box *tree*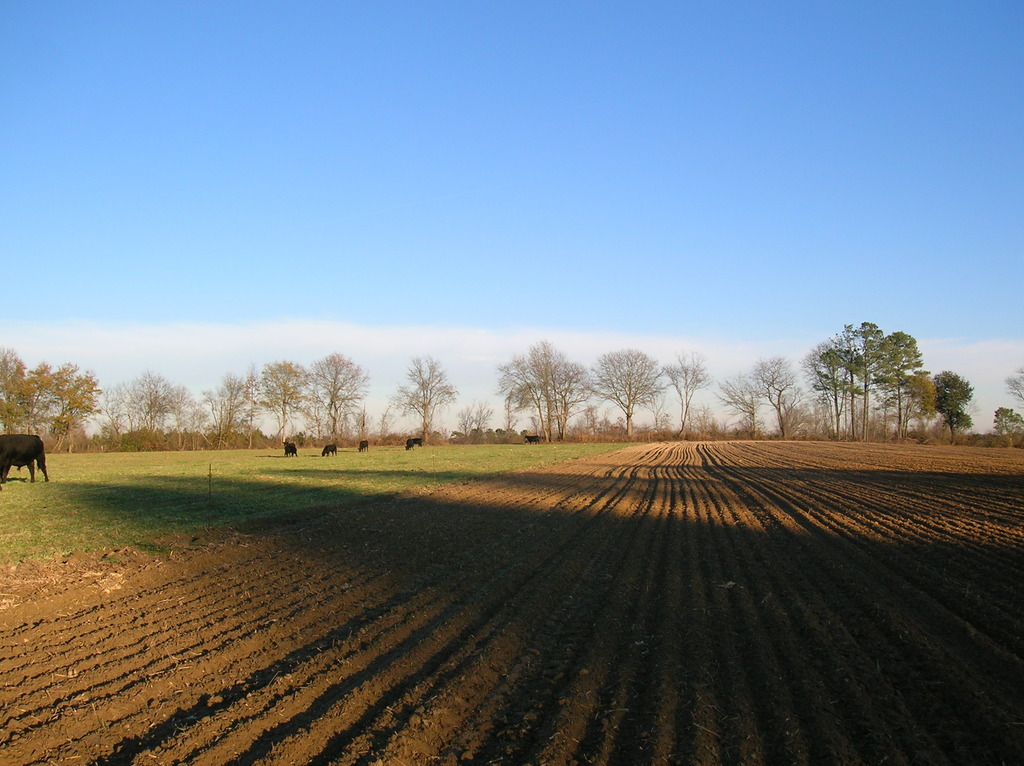
755:359:804:439
